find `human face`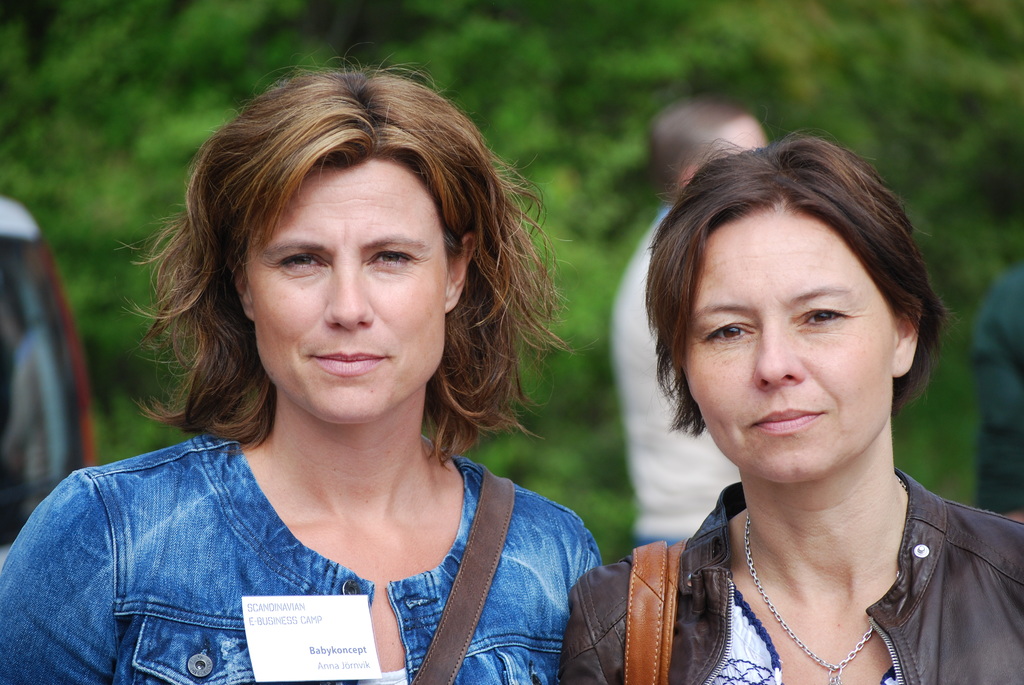
box(731, 114, 768, 157)
